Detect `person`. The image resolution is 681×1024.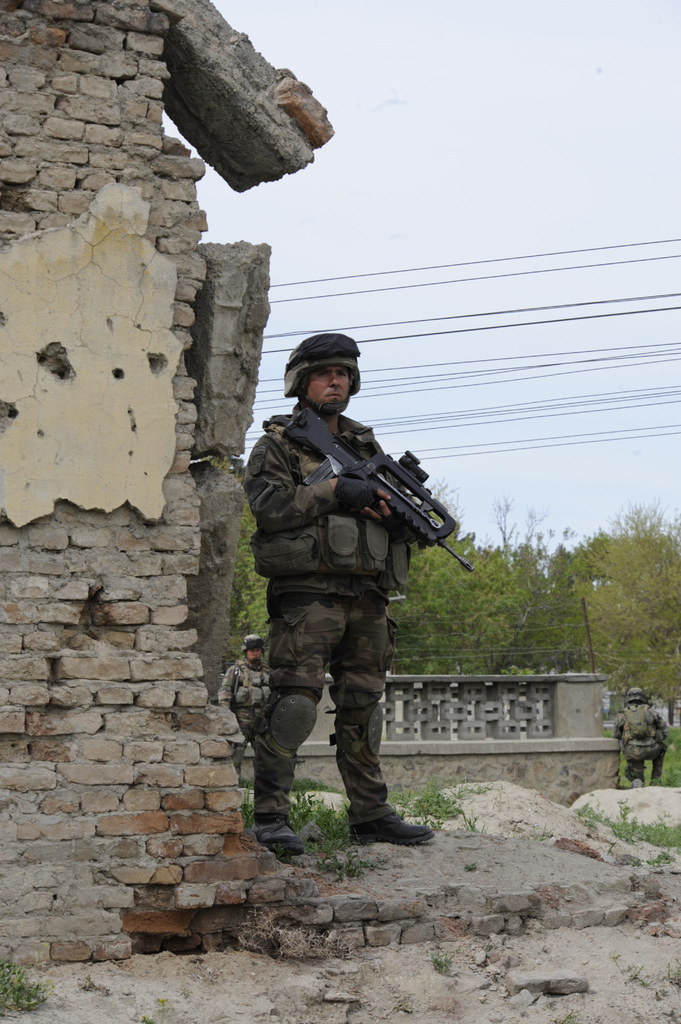
{"x1": 610, "y1": 680, "x2": 680, "y2": 794}.
